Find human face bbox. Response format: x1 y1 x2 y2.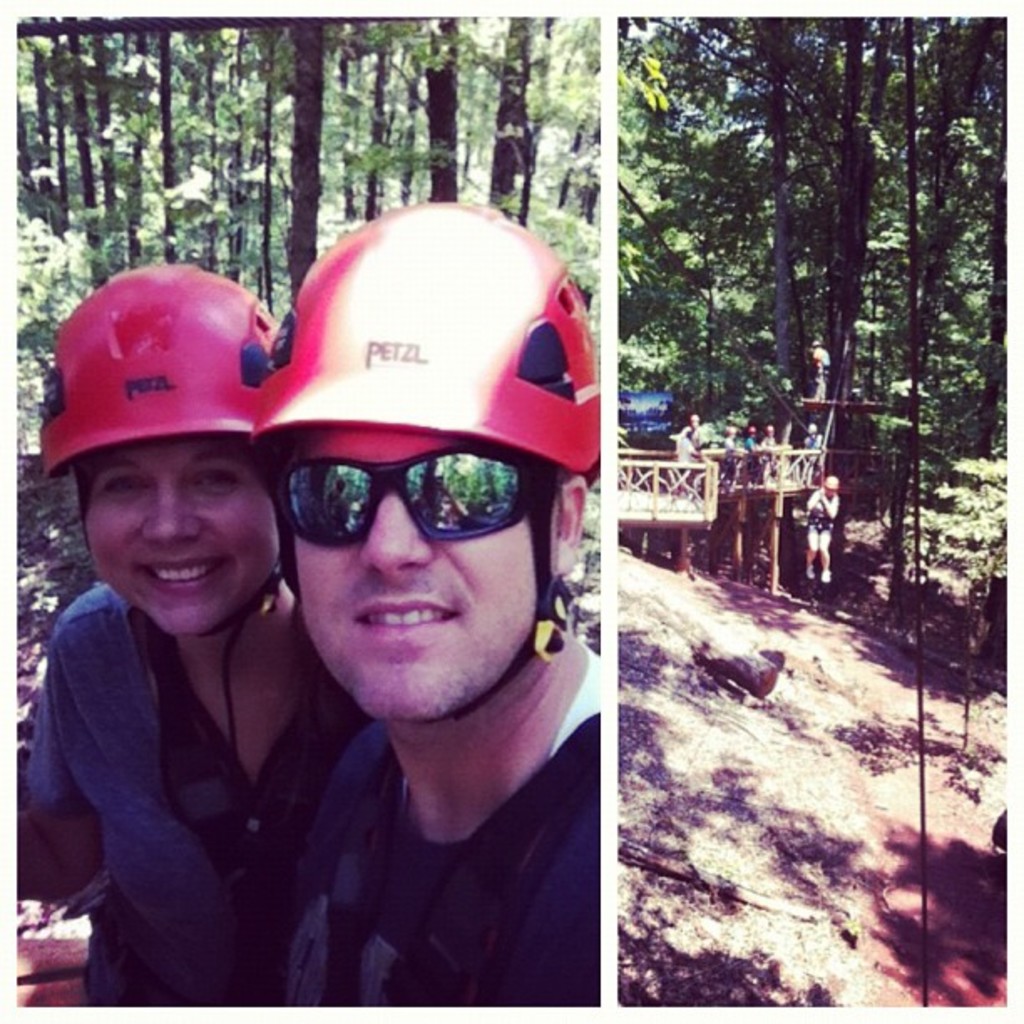
296 430 547 728.
